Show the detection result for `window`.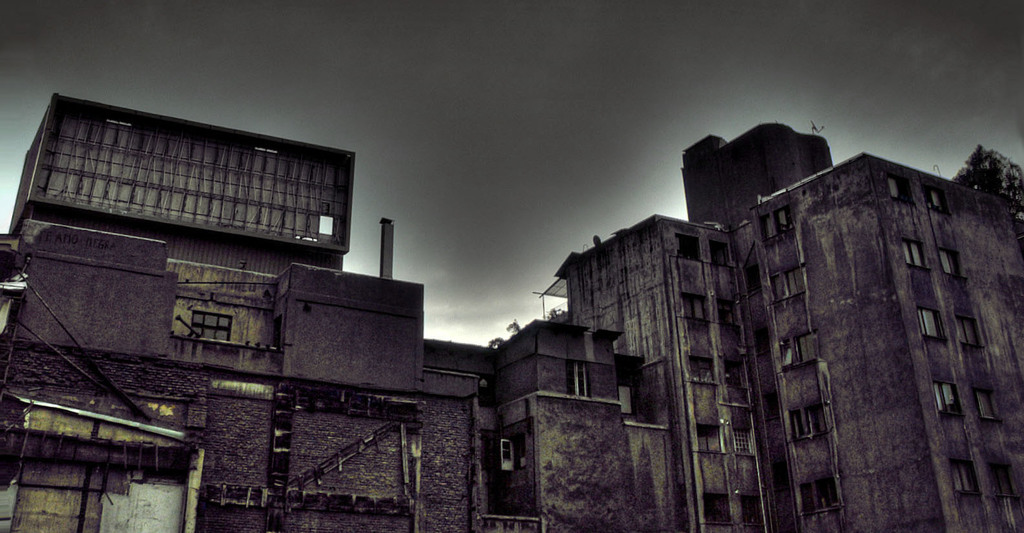
<region>701, 492, 734, 524</region>.
